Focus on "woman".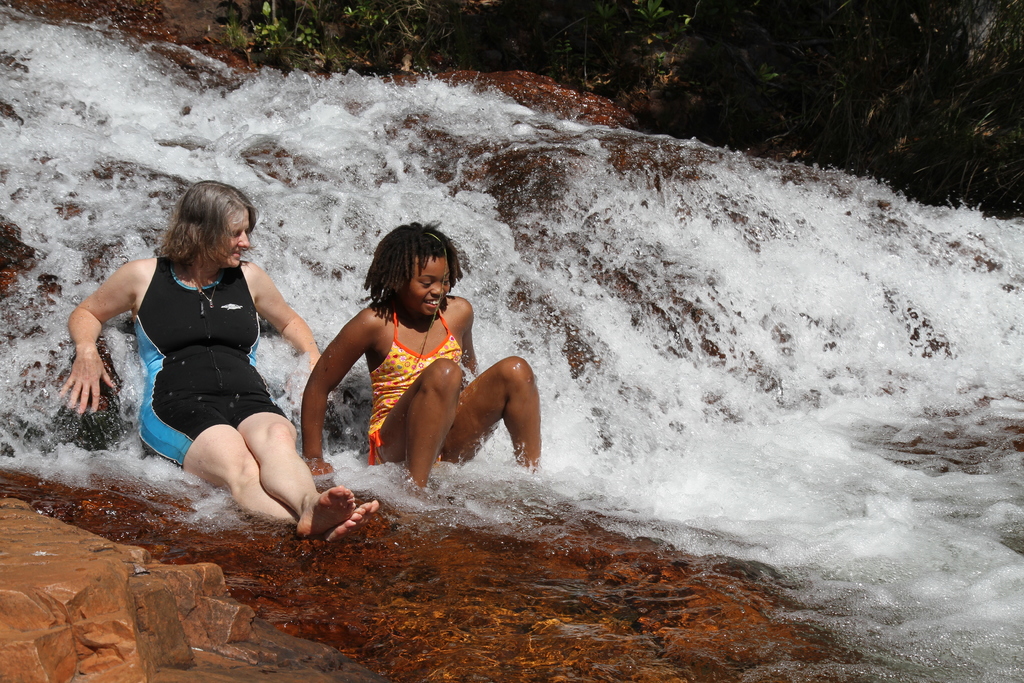
Focused at select_region(90, 174, 326, 549).
